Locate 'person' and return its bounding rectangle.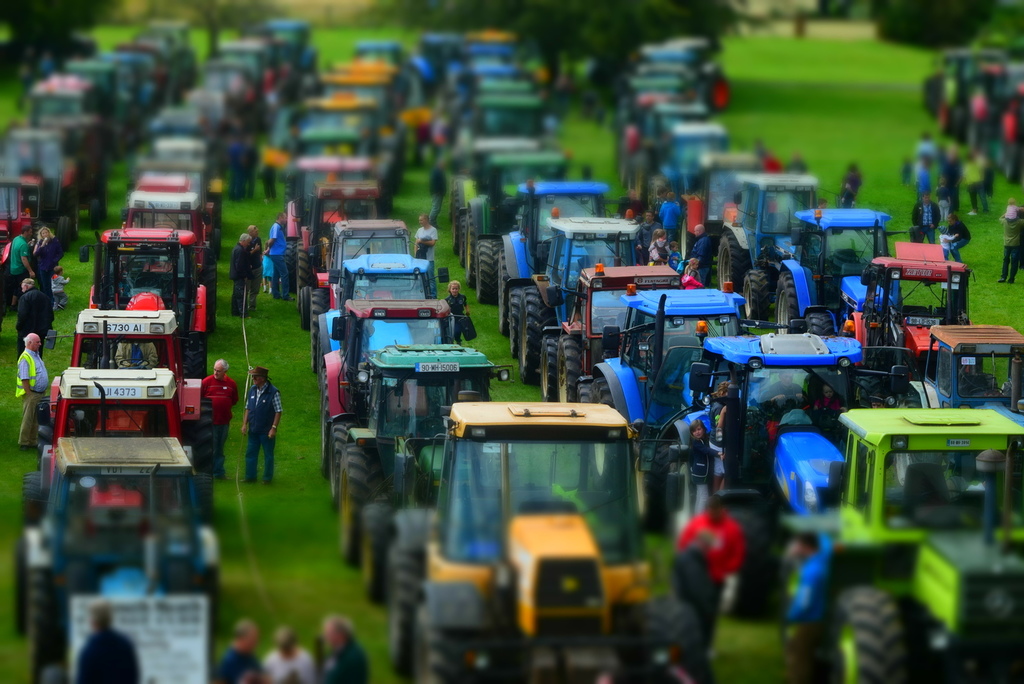
229/236/261/313.
